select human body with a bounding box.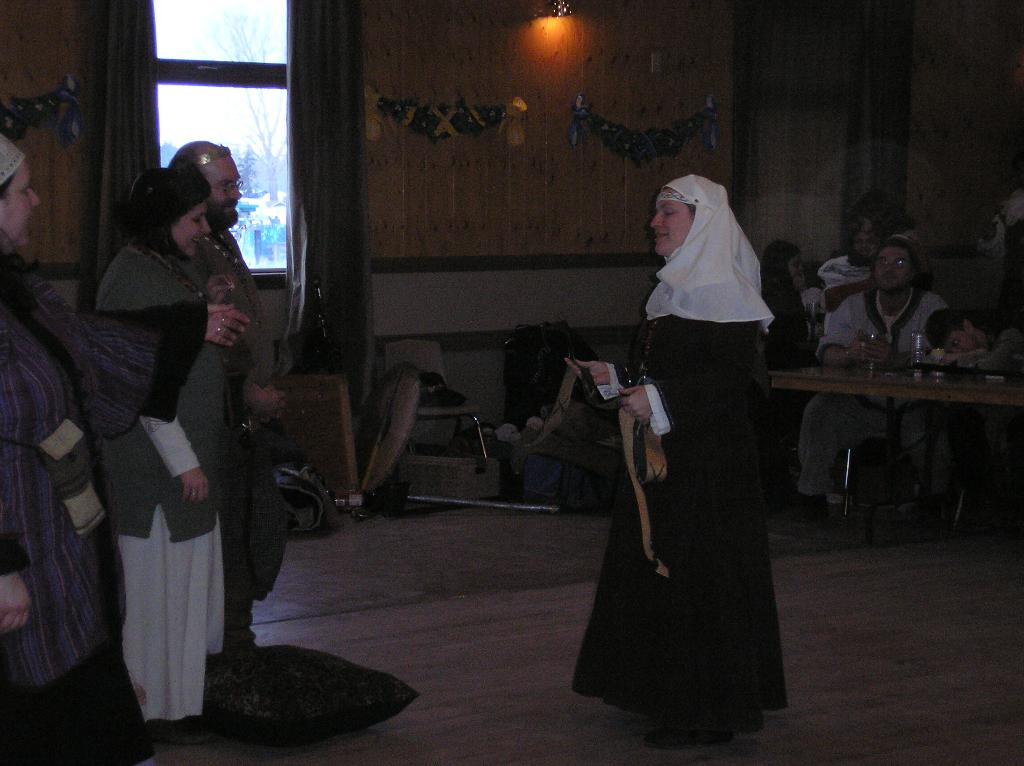
bbox(601, 162, 799, 765).
